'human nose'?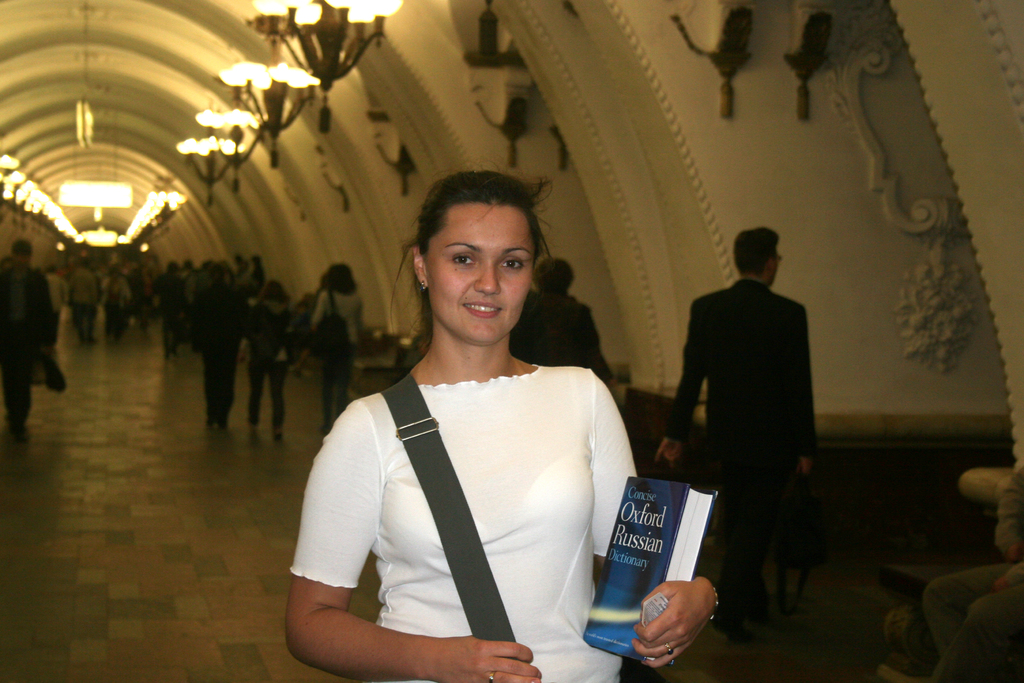
{"left": 478, "top": 263, "right": 498, "bottom": 293}
